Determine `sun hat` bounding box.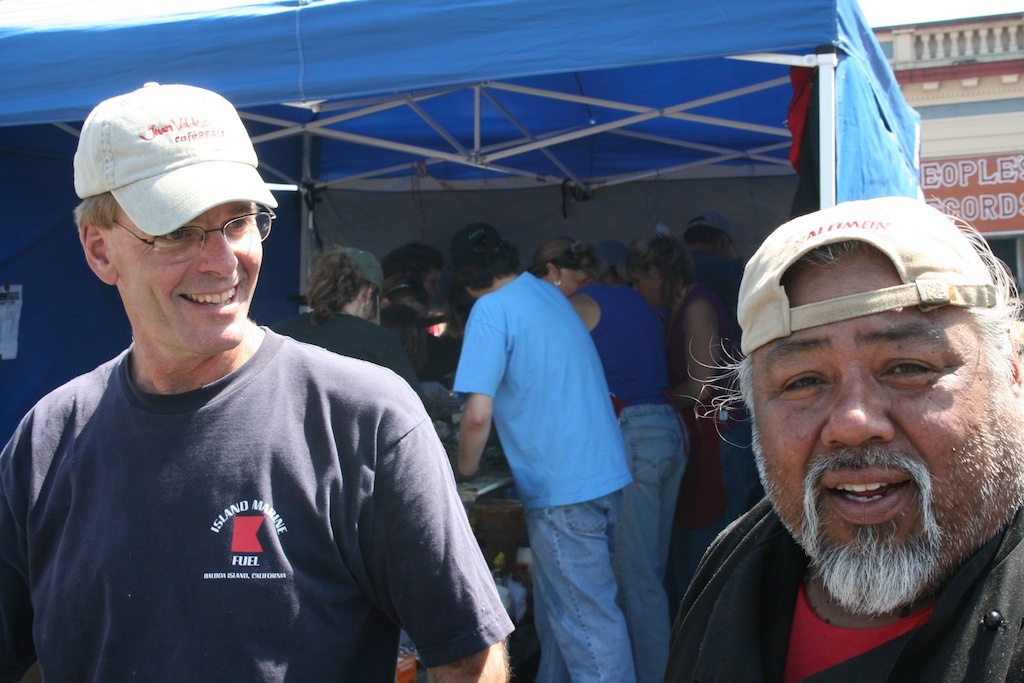
Determined: bbox=(735, 190, 1014, 359).
